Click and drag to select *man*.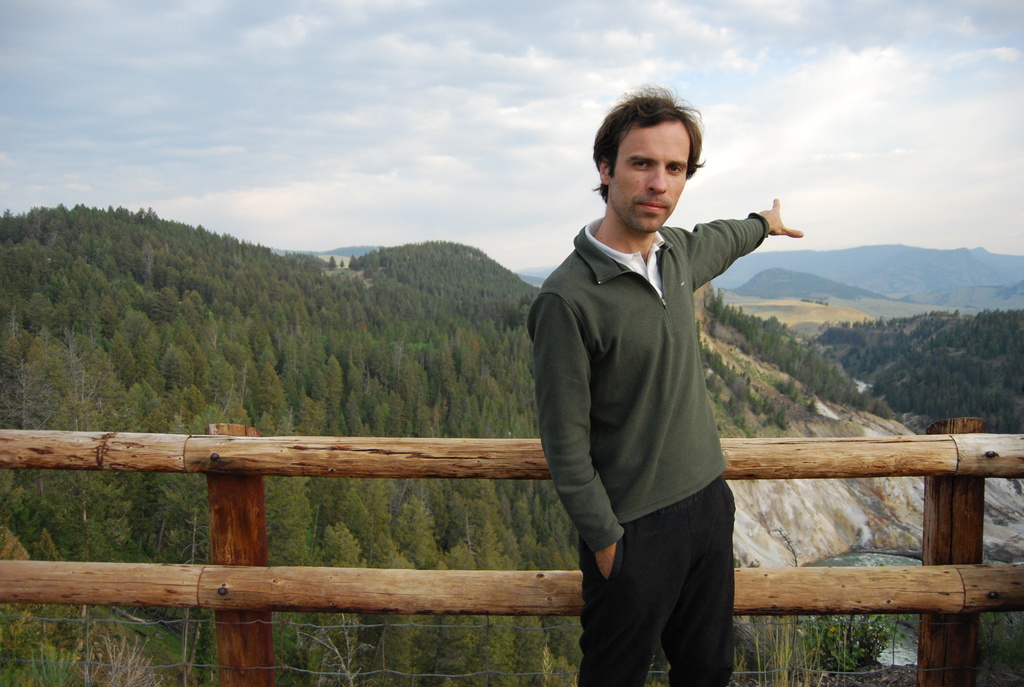
Selection: [x1=530, y1=118, x2=790, y2=684].
